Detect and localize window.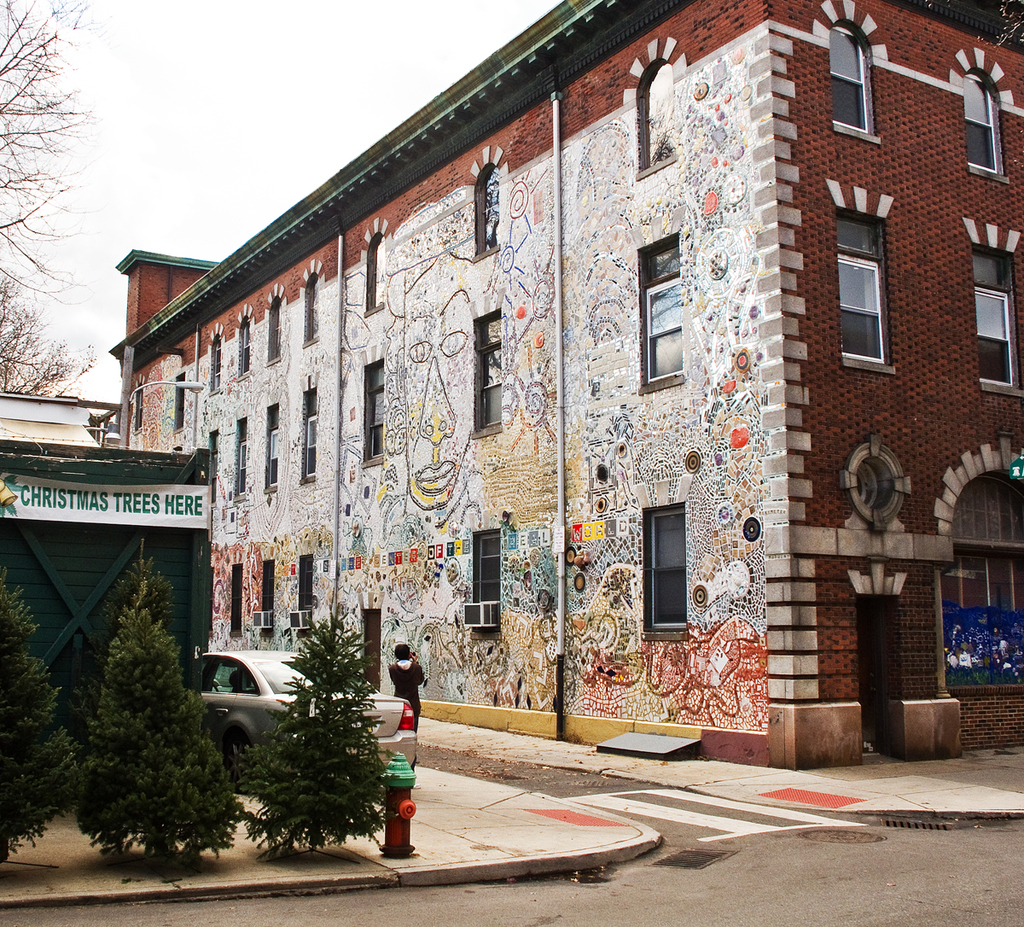
Localized at select_region(475, 524, 509, 633).
